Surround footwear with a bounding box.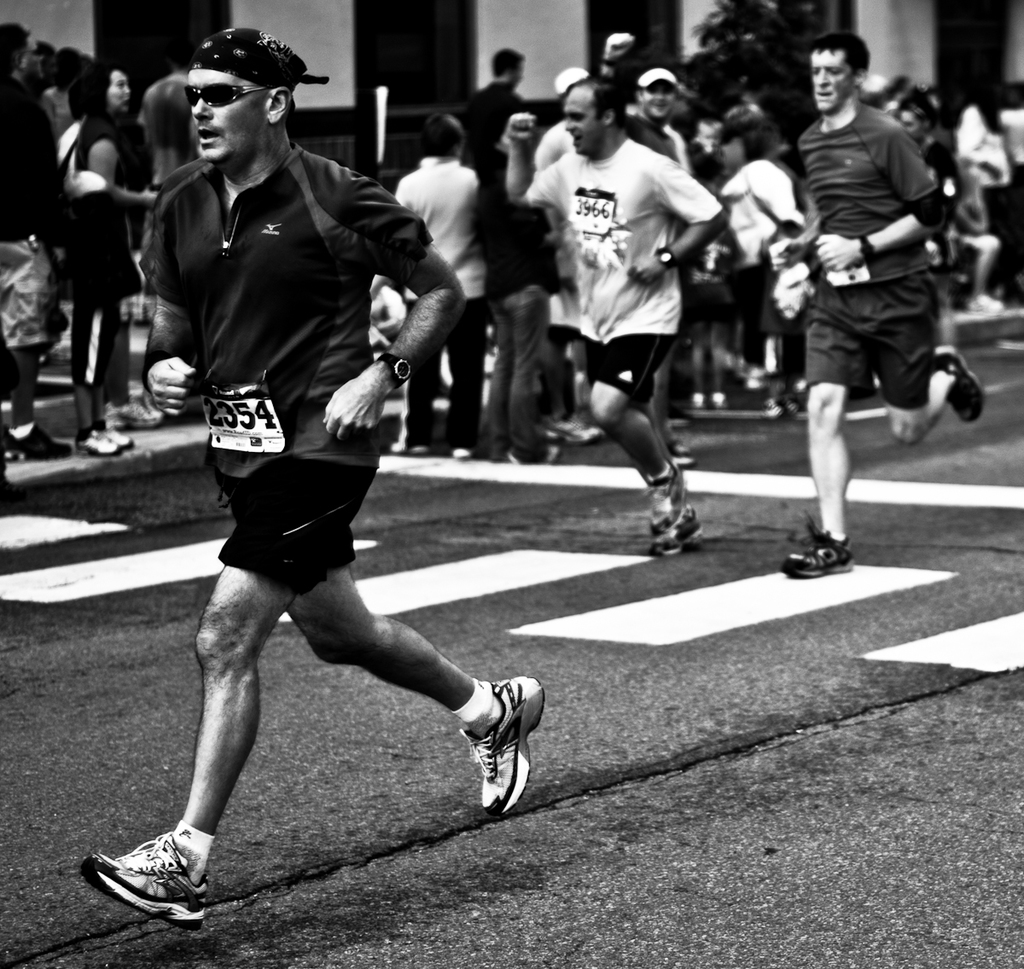
pyautogui.locateOnScreen(79, 427, 116, 455).
